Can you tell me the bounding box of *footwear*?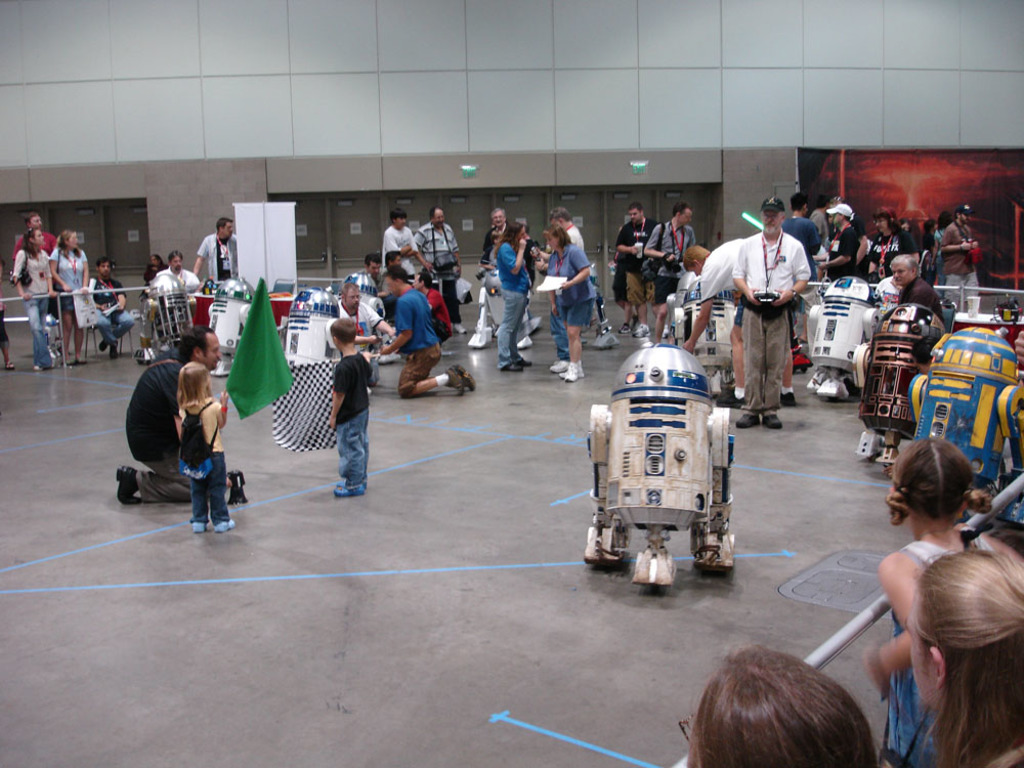
[125,469,136,500].
